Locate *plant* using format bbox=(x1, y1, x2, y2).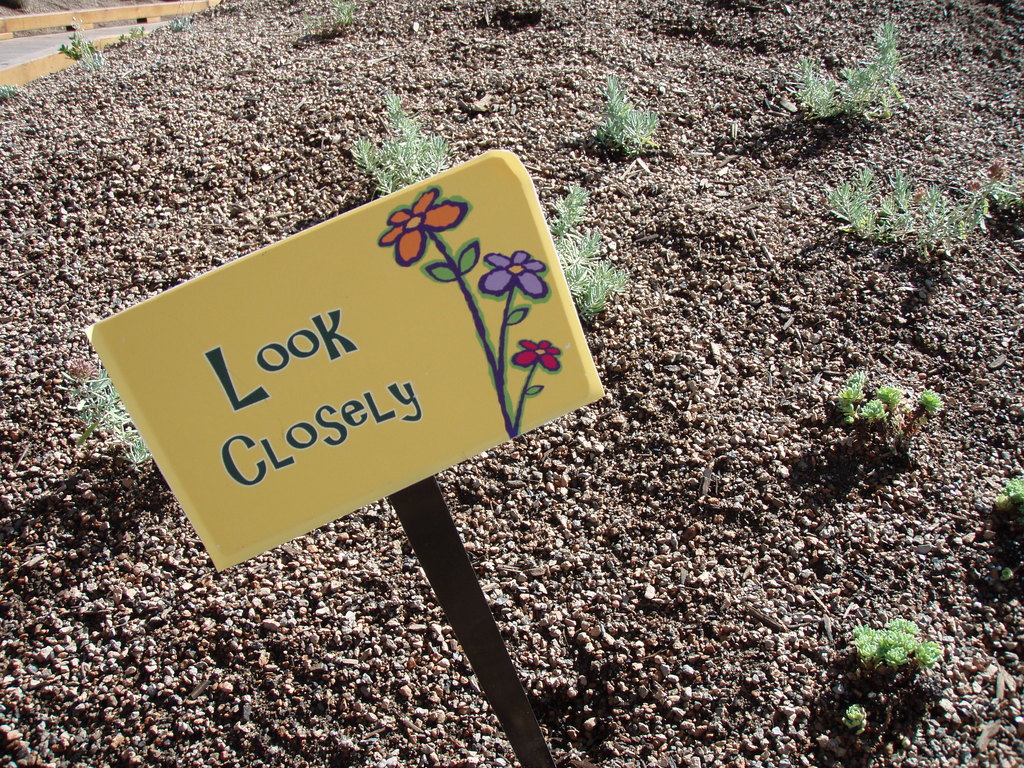
bbox=(820, 333, 930, 454).
